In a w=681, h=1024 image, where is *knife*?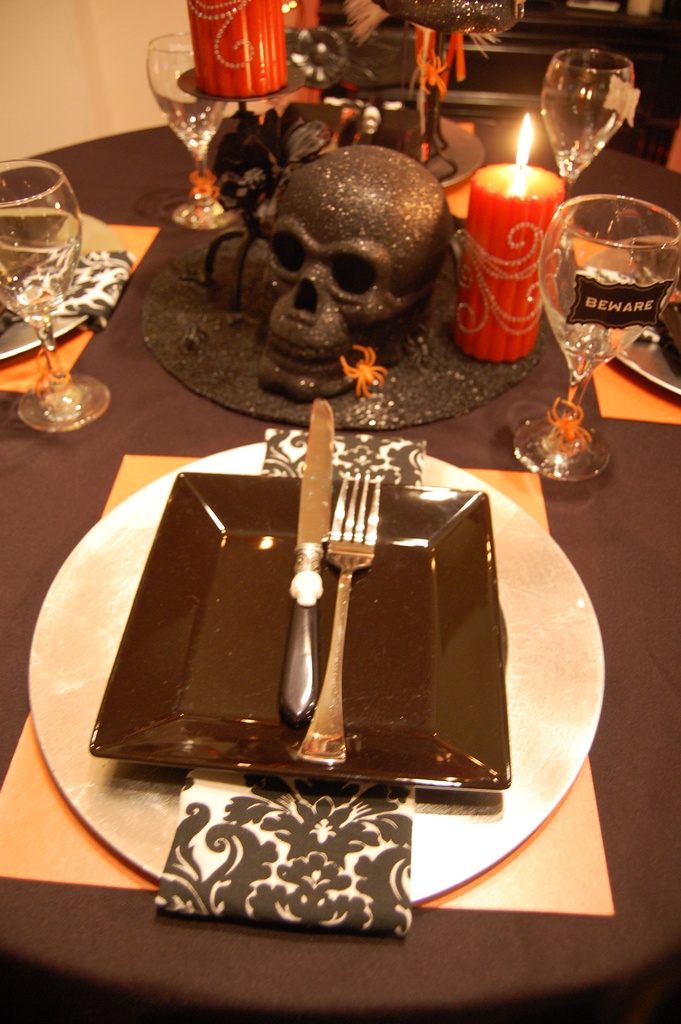
(275, 401, 336, 728).
